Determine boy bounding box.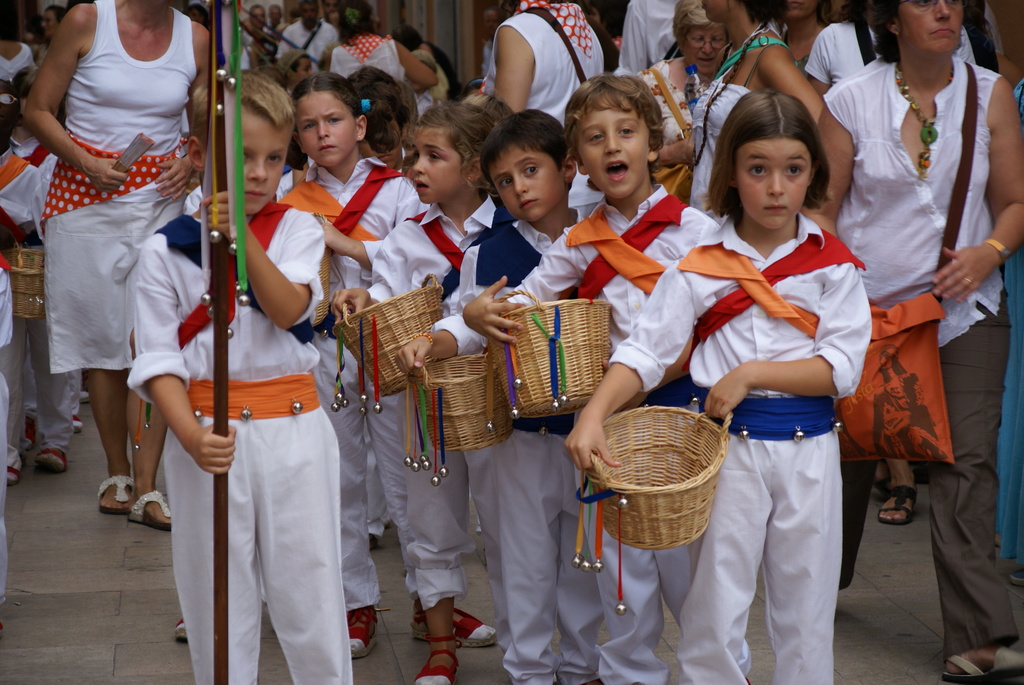
Determined: <bbox>456, 68, 754, 684</bbox>.
